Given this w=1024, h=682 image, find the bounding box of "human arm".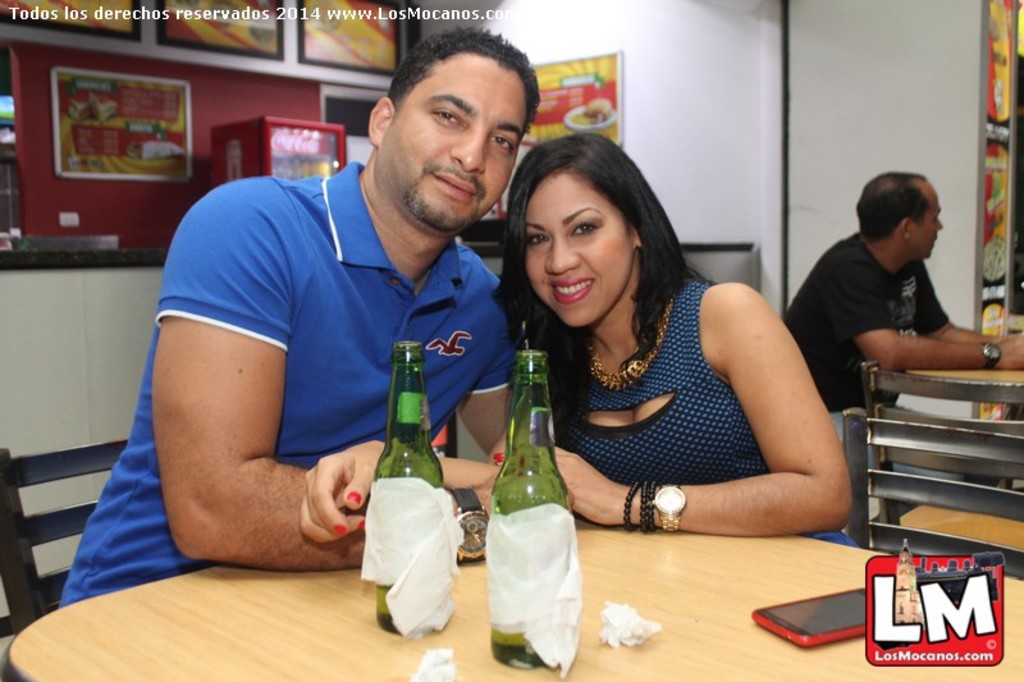
451 328 525 463.
